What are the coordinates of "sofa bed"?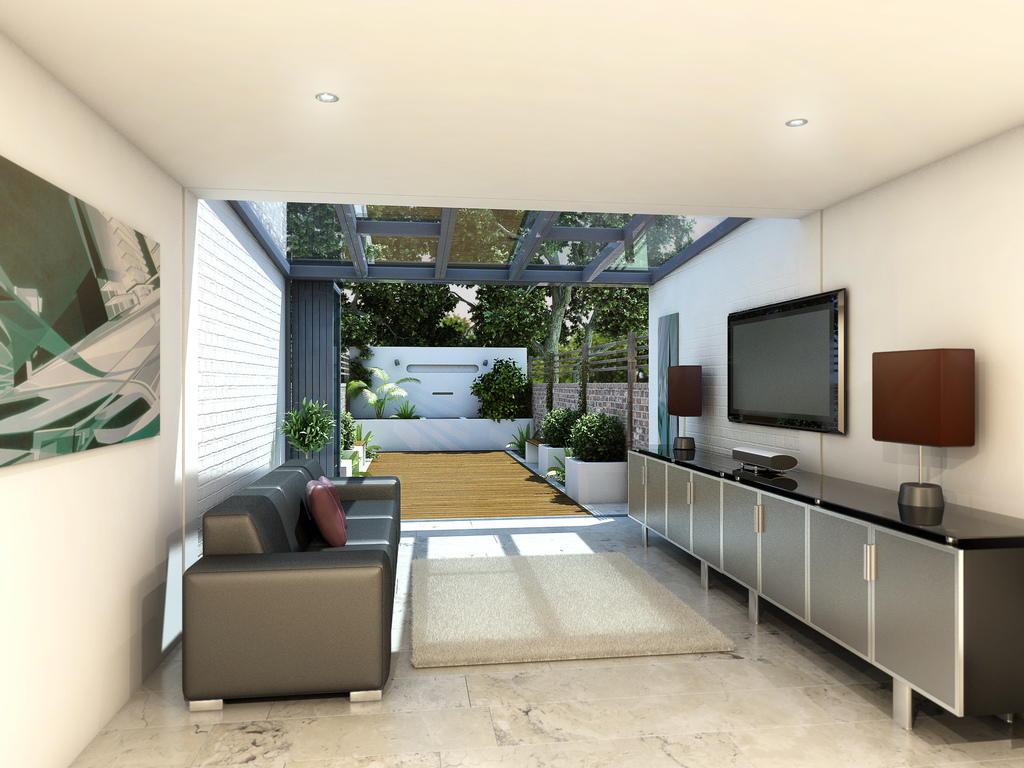
[180,456,403,707].
